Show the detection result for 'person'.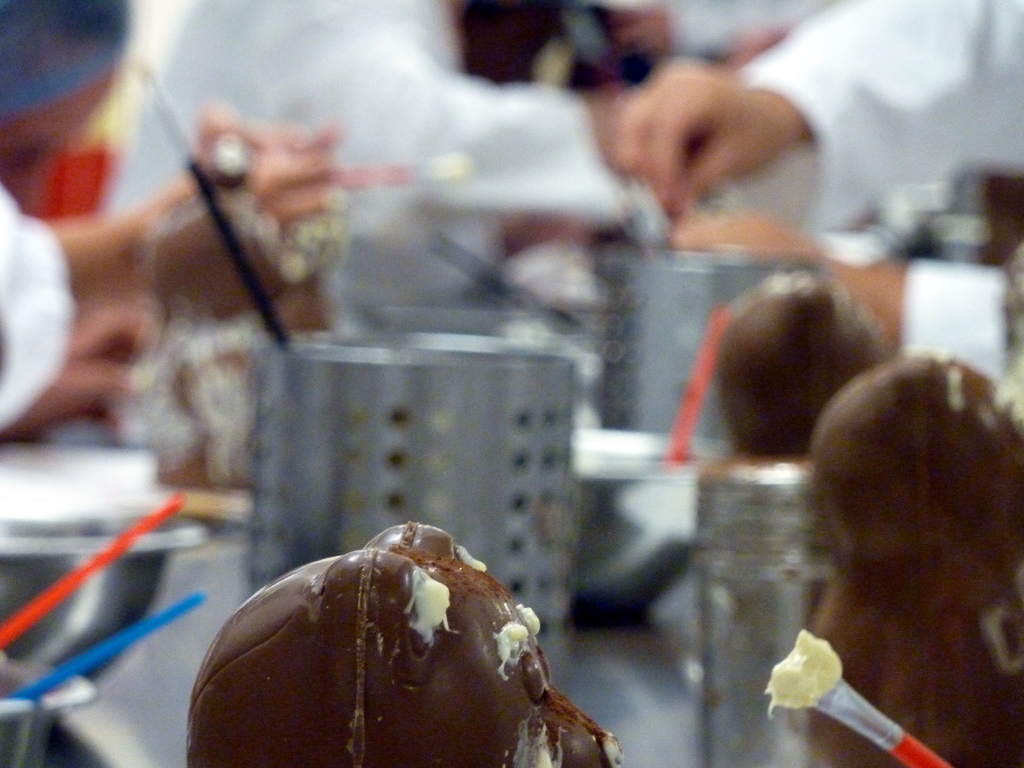
bbox=[97, 0, 654, 332].
